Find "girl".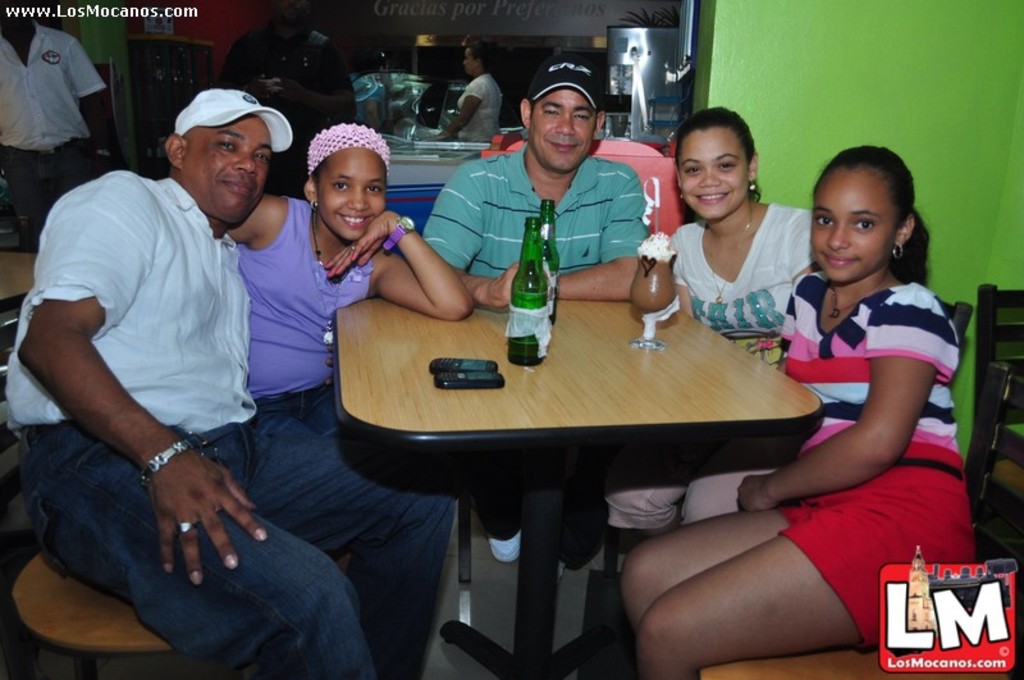
bbox=[667, 104, 813, 369].
